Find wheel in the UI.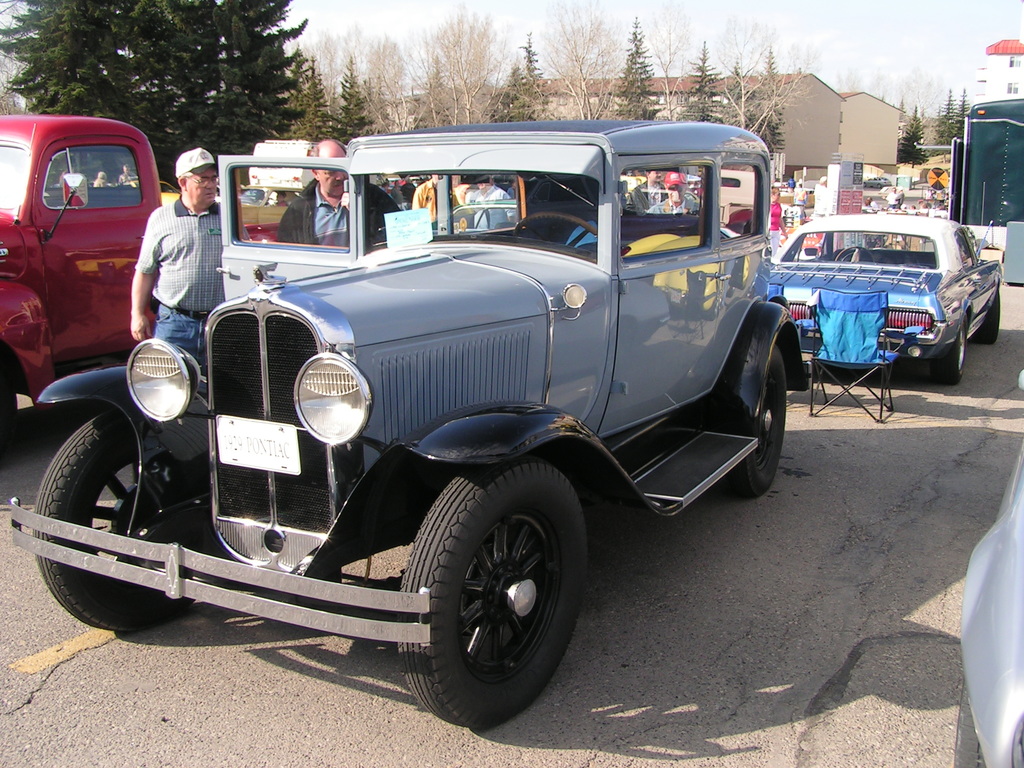
UI element at {"left": 397, "top": 454, "right": 590, "bottom": 723}.
